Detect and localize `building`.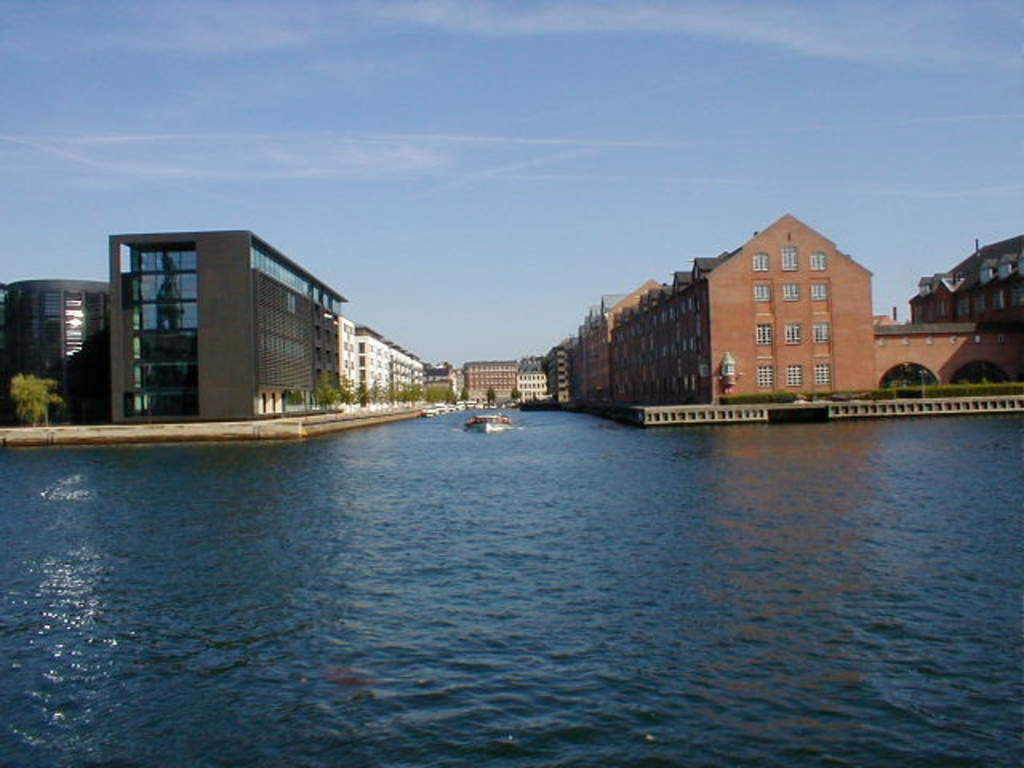
Localized at 909, 234, 1022, 387.
